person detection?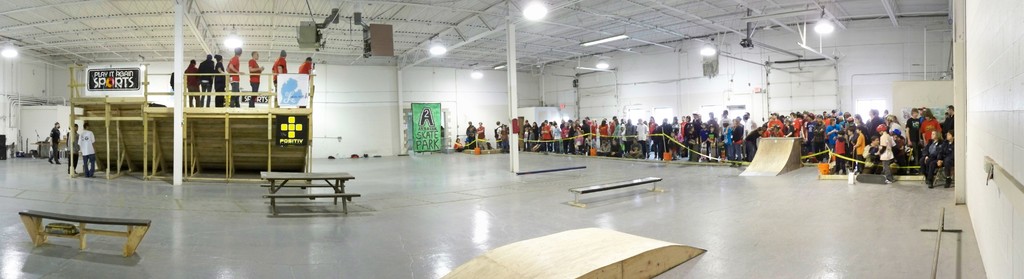
[300, 53, 314, 71]
